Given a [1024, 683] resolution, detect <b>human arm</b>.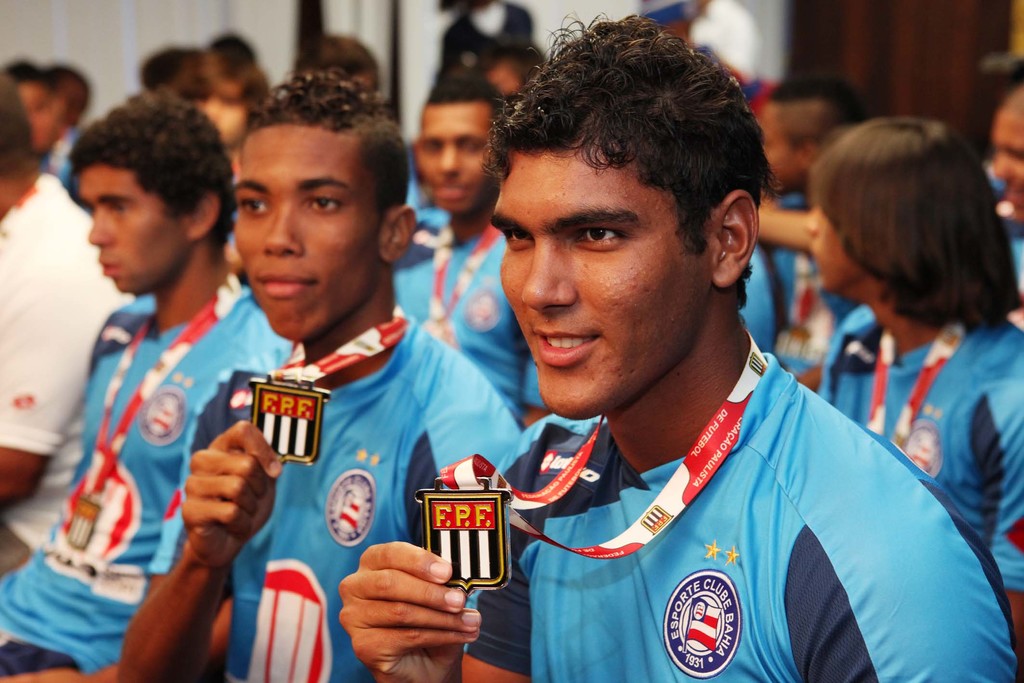
{"x1": 787, "y1": 475, "x2": 1020, "y2": 682}.
